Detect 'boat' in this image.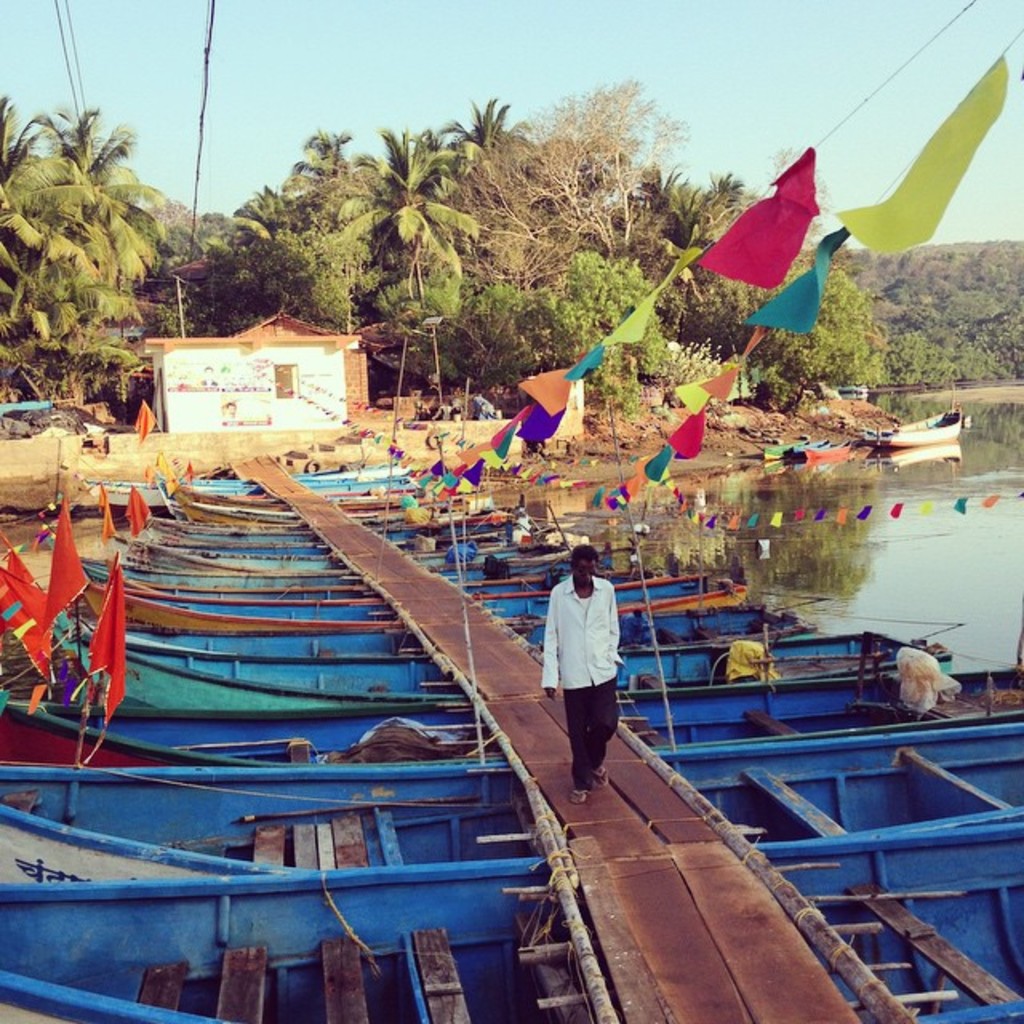
Detection: <bbox>10, 646, 1022, 722</bbox>.
